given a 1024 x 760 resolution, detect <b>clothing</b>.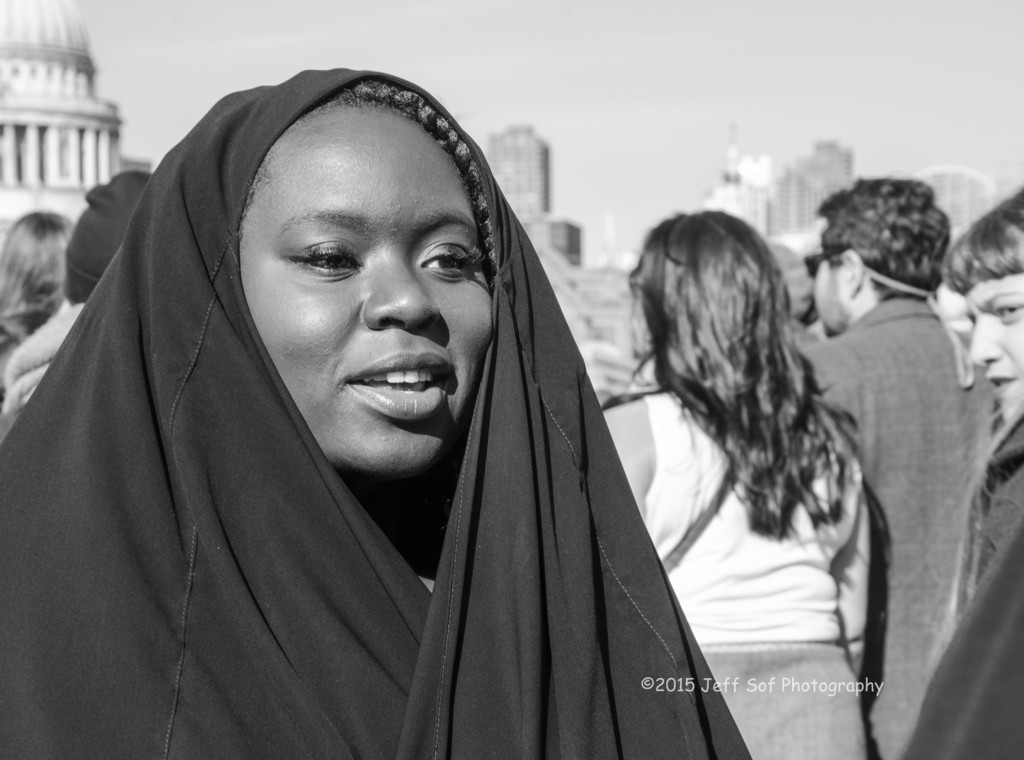
<bbox>810, 286, 968, 717</bbox>.
